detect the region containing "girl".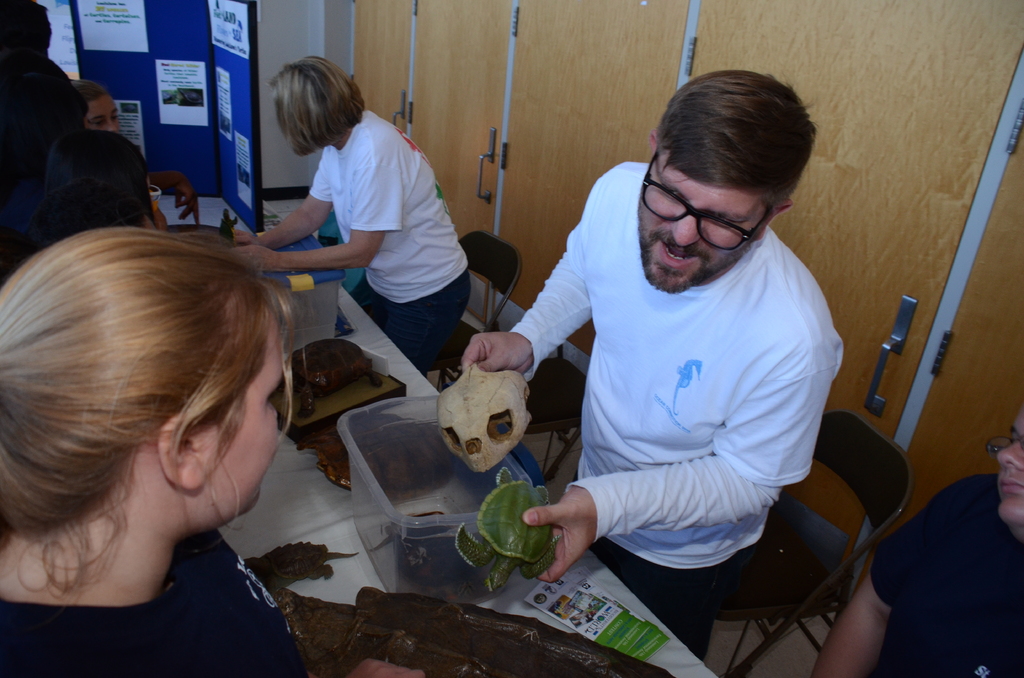
(left=4, top=222, right=431, bottom=677).
